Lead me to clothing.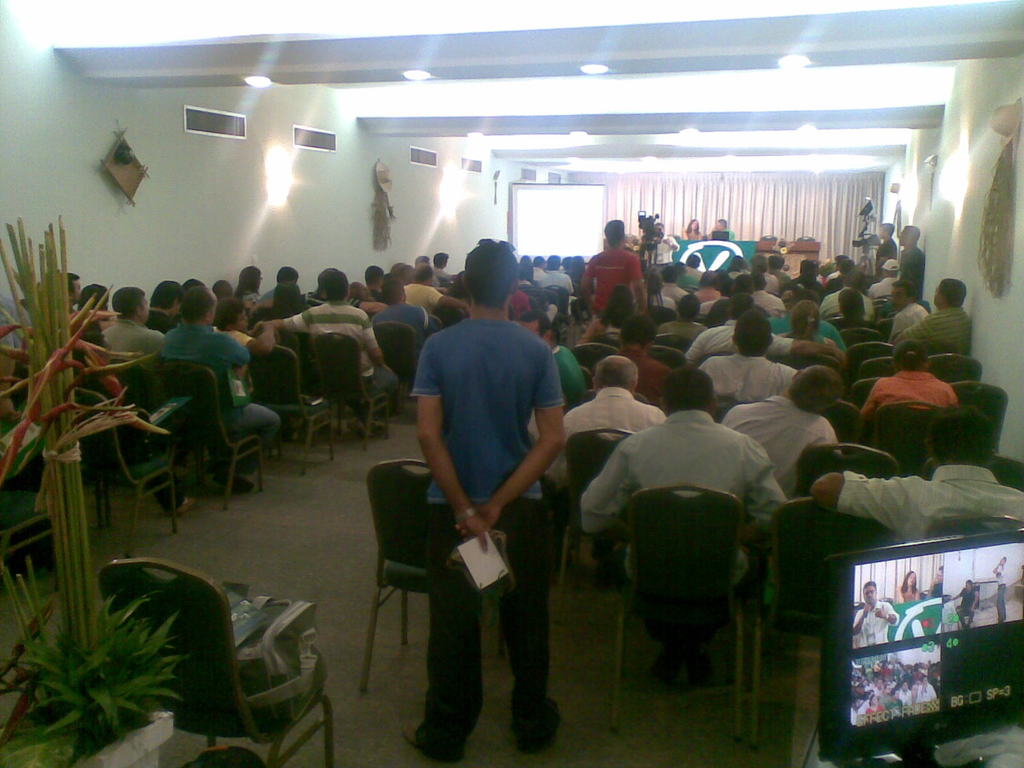
Lead to box(849, 604, 900, 650).
